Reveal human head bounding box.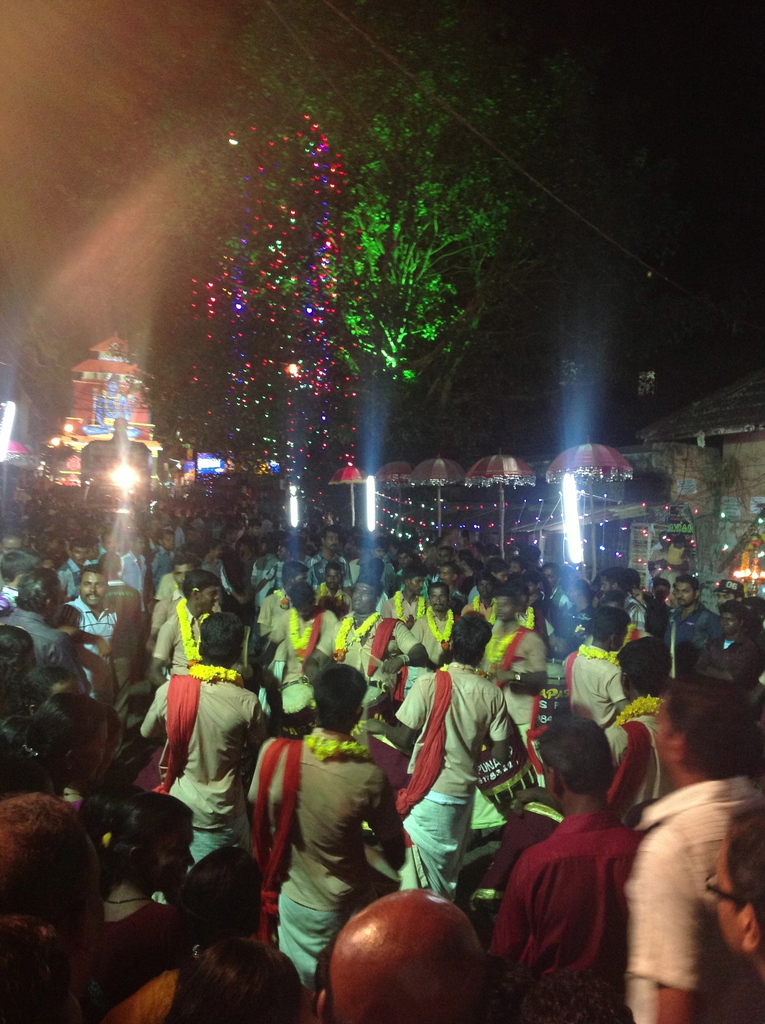
Revealed: 653,577,670,606.
